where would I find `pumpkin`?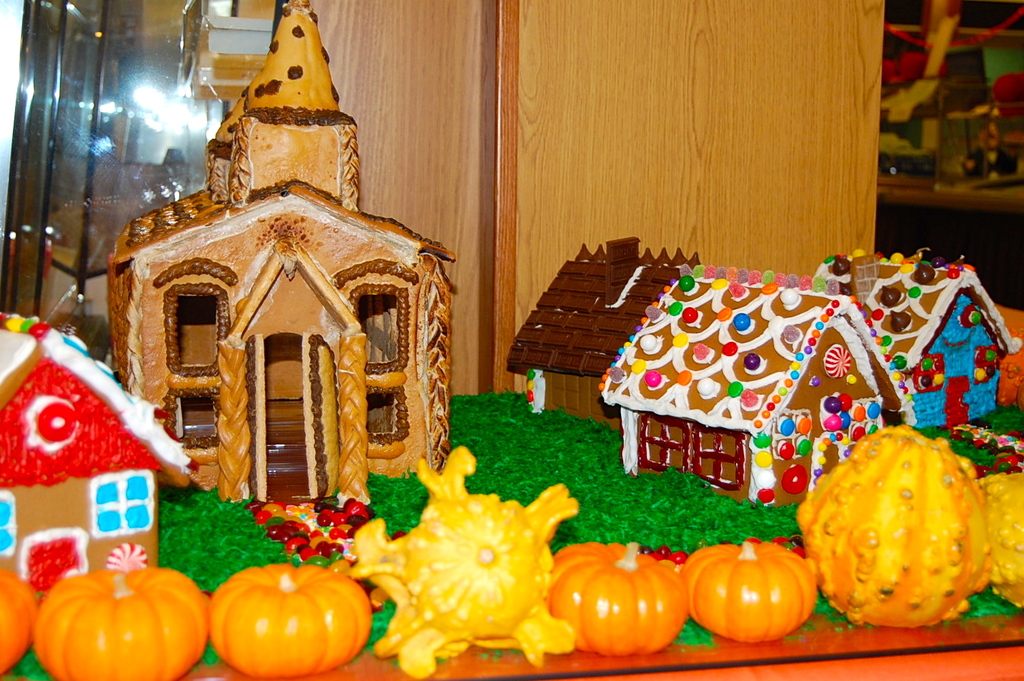
At 0 567 41 680.
